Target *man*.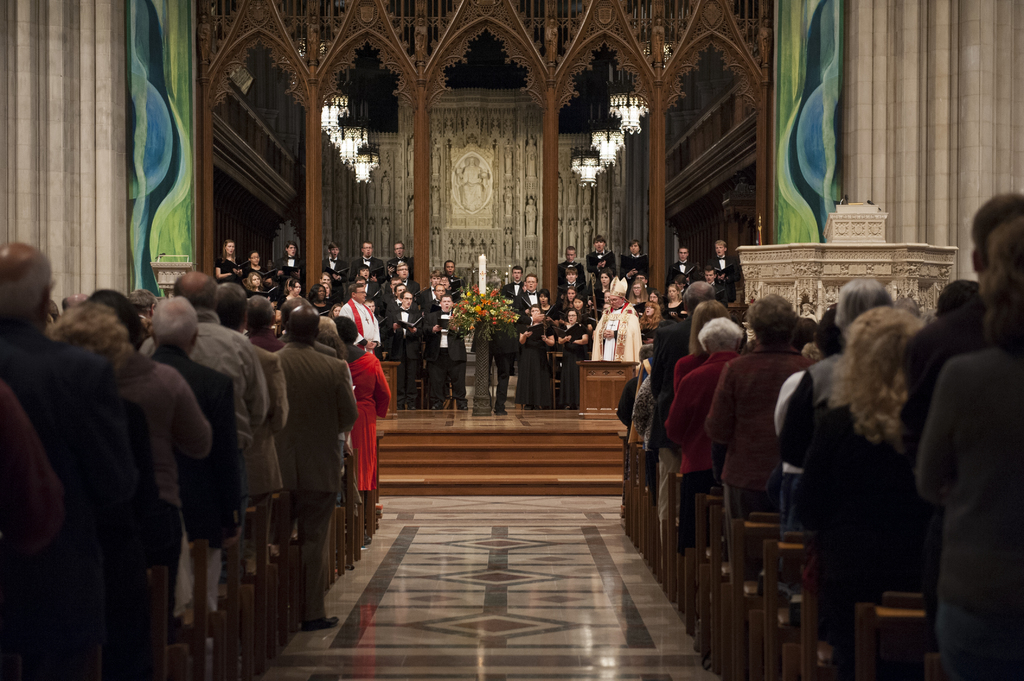
Target region: [591,230,620,282].
